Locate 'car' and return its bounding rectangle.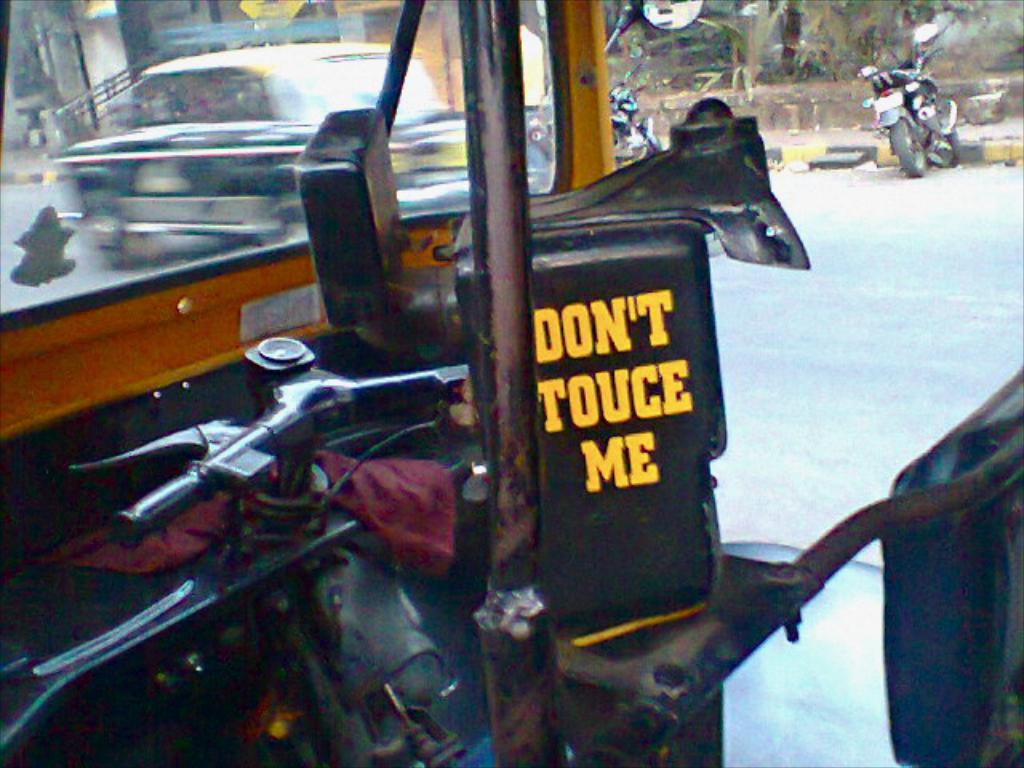
Rect(50, 43, 466, 253).
